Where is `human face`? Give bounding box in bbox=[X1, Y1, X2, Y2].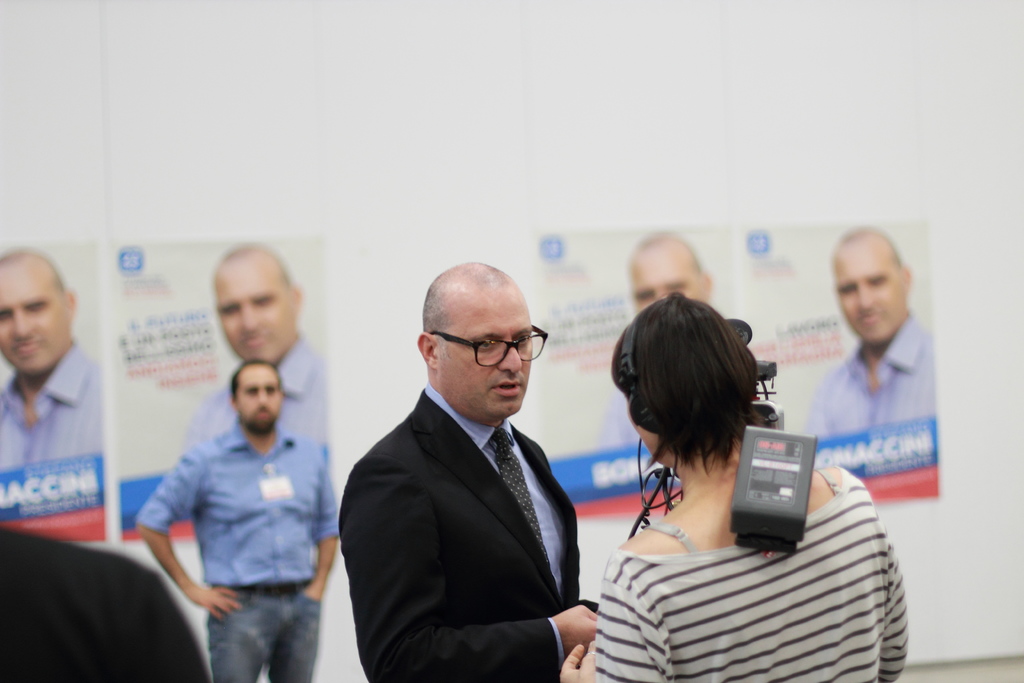
bbox=[0, 265, 59, 377].
